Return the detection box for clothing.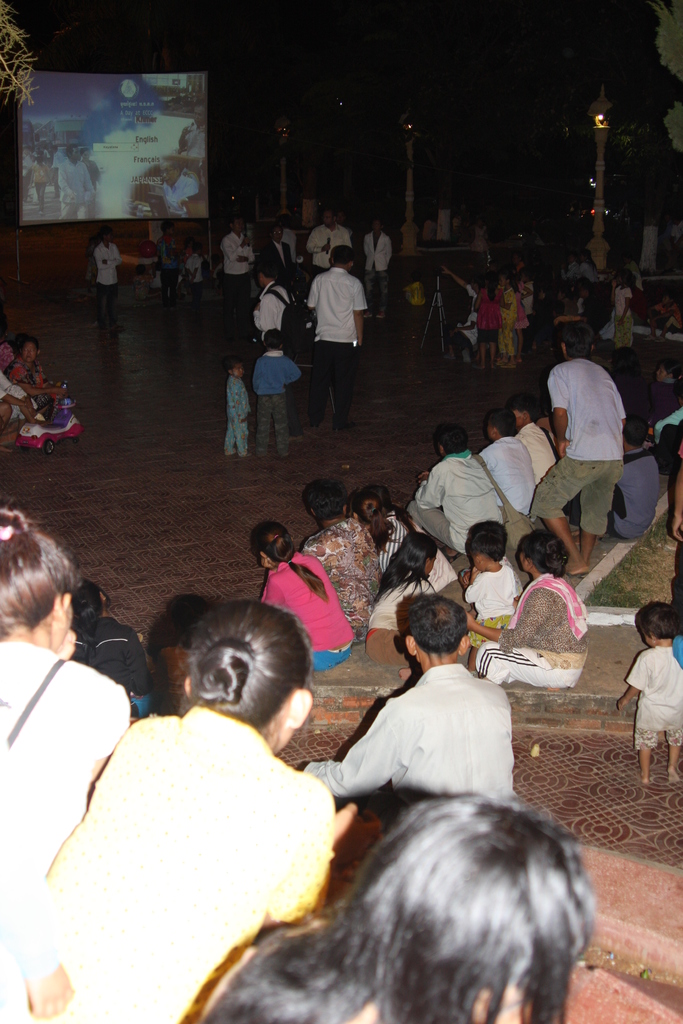
box=[29, 165, 49, 200].
